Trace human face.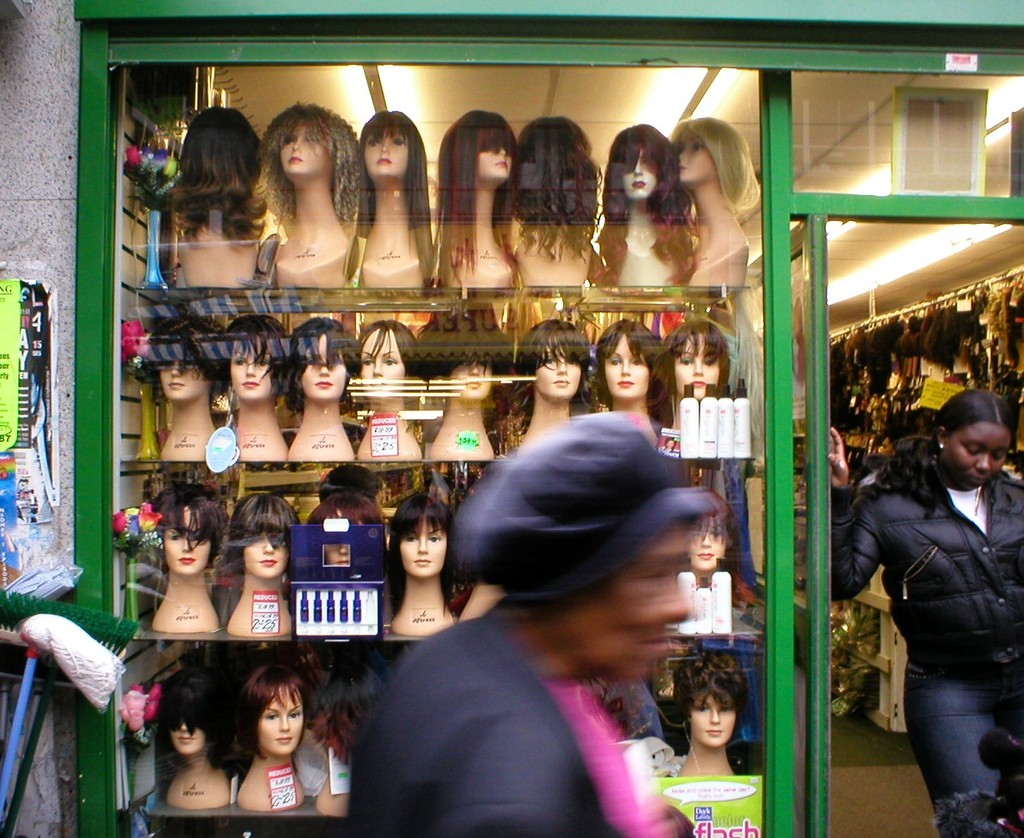
Traced to detection(165, 500, 212, 578).
